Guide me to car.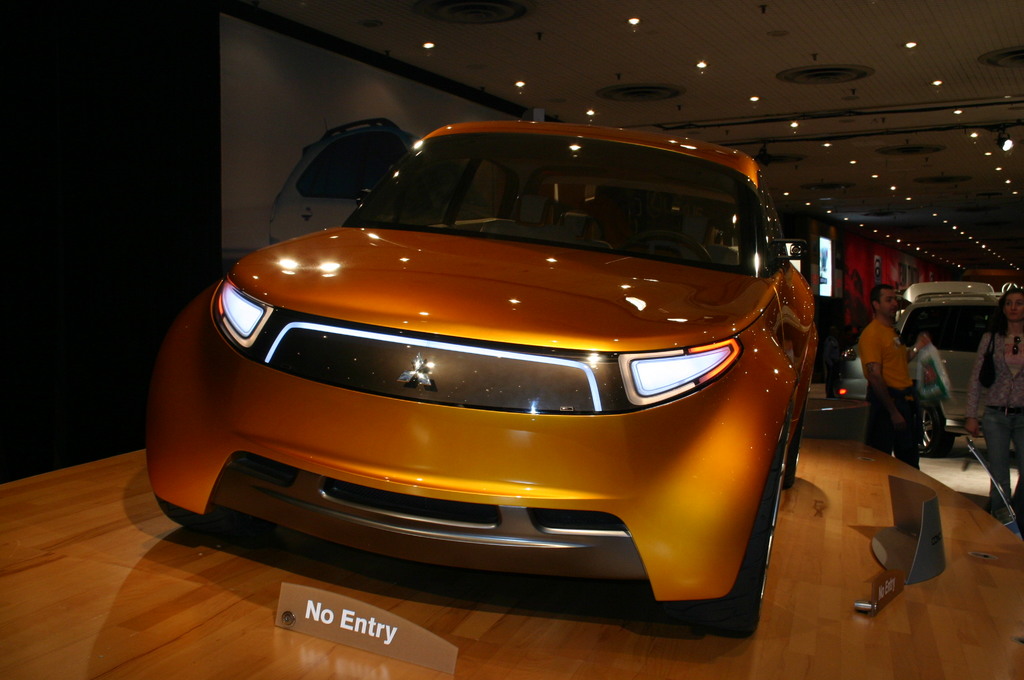
Guidance: detection(895, 282, 1006, 460).
